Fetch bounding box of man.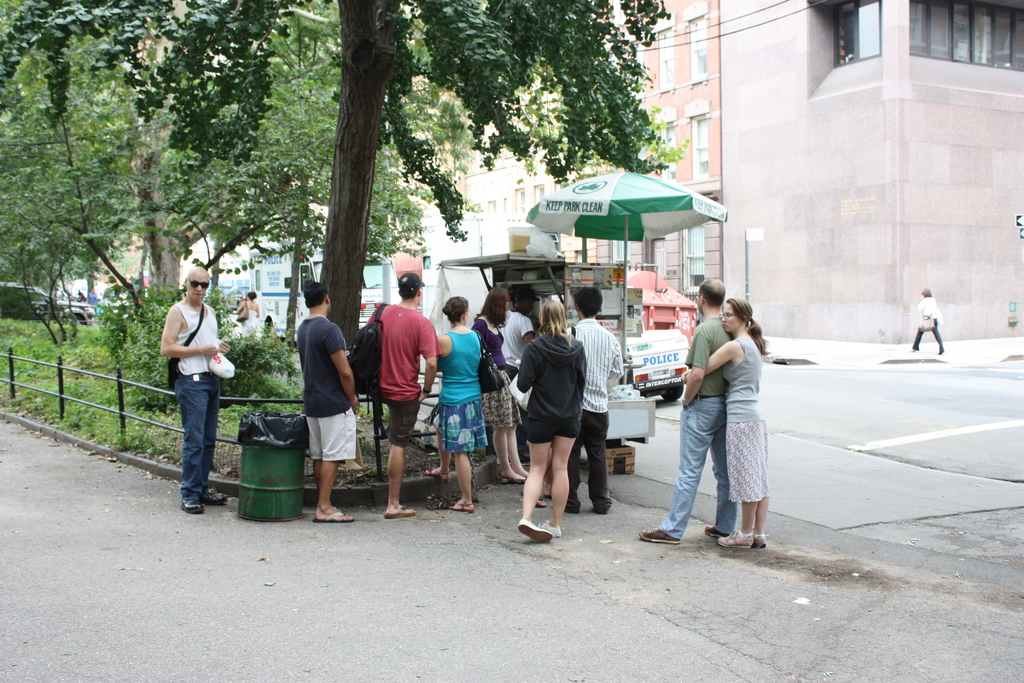
Bbox: box(493, 286, 538, 462).
